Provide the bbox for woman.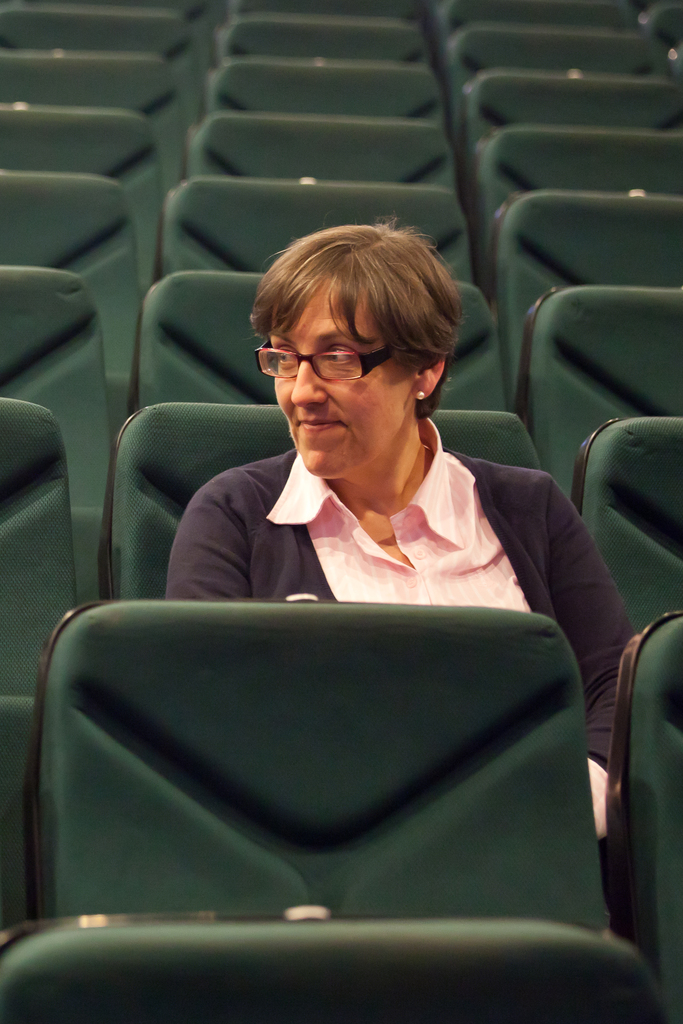
BBox(165, 214, 632, 838).
